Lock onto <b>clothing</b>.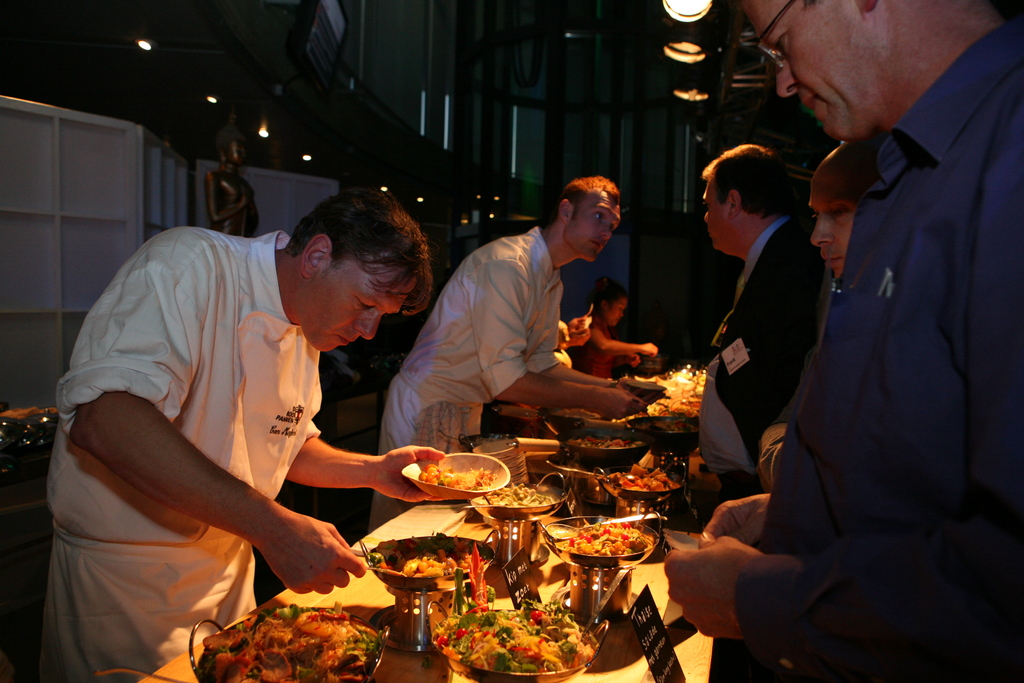
Locked: [51,230,323,682].
